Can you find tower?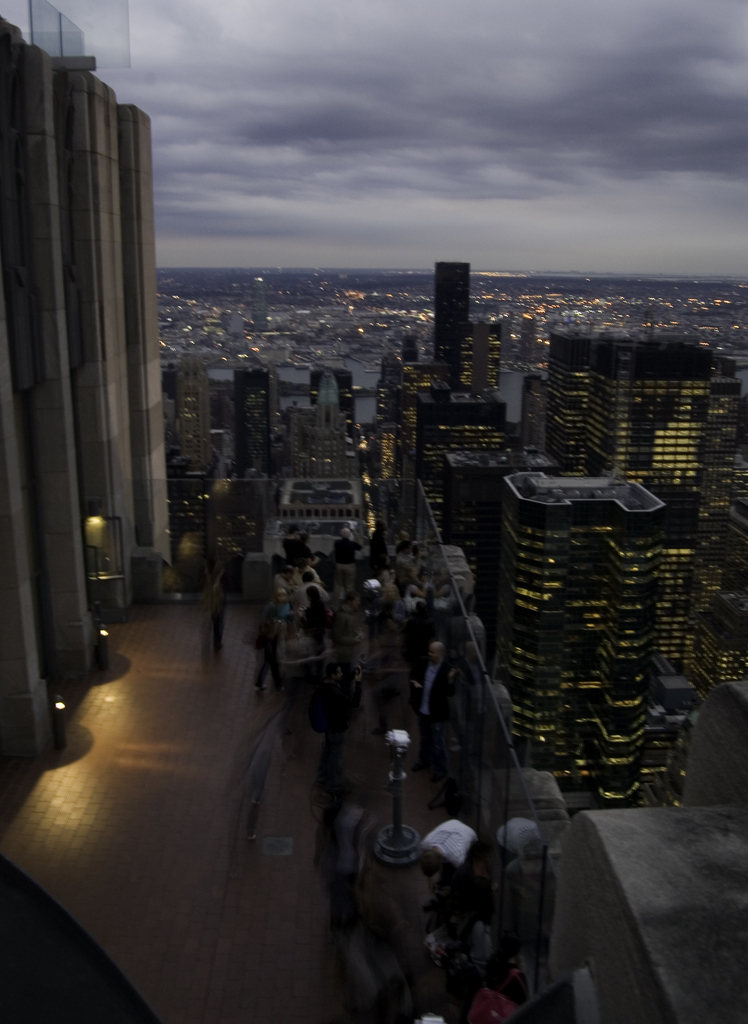
Yes, bounding box: (left=436, top=262, right=473, bottom=362).
